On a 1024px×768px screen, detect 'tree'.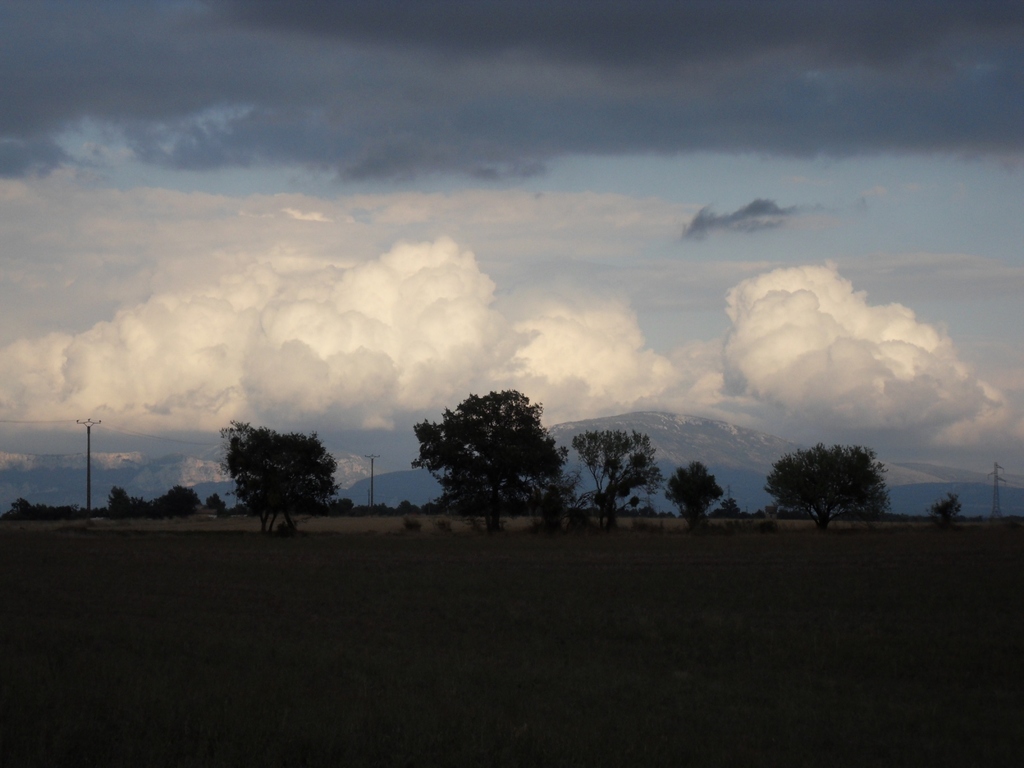
767/443/892/537.
